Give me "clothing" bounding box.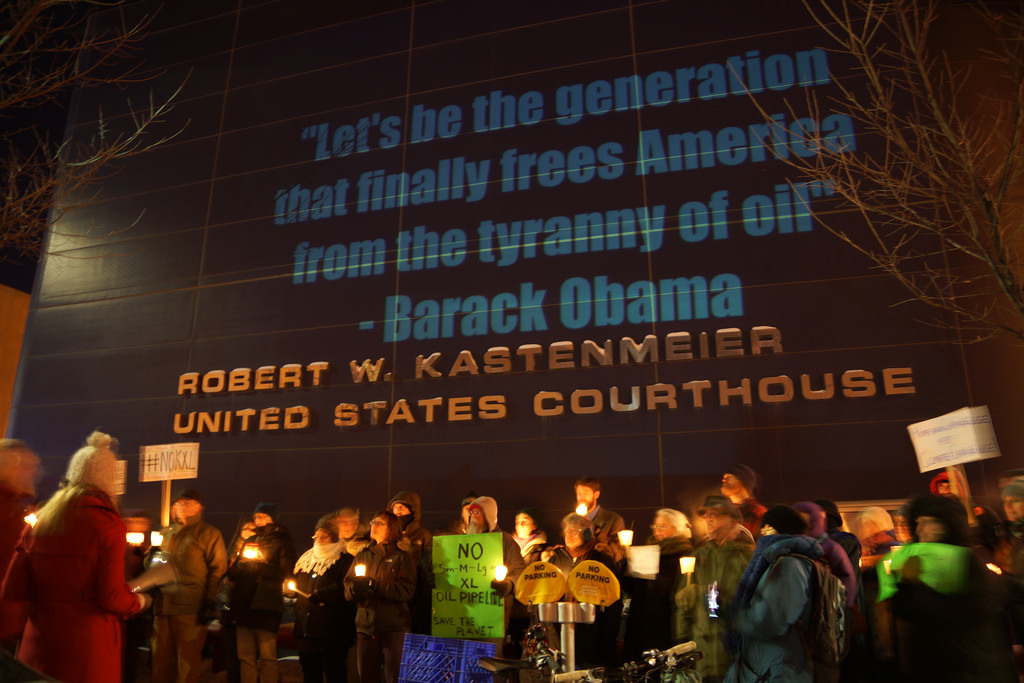
locate(231, 530, 288, 682).
